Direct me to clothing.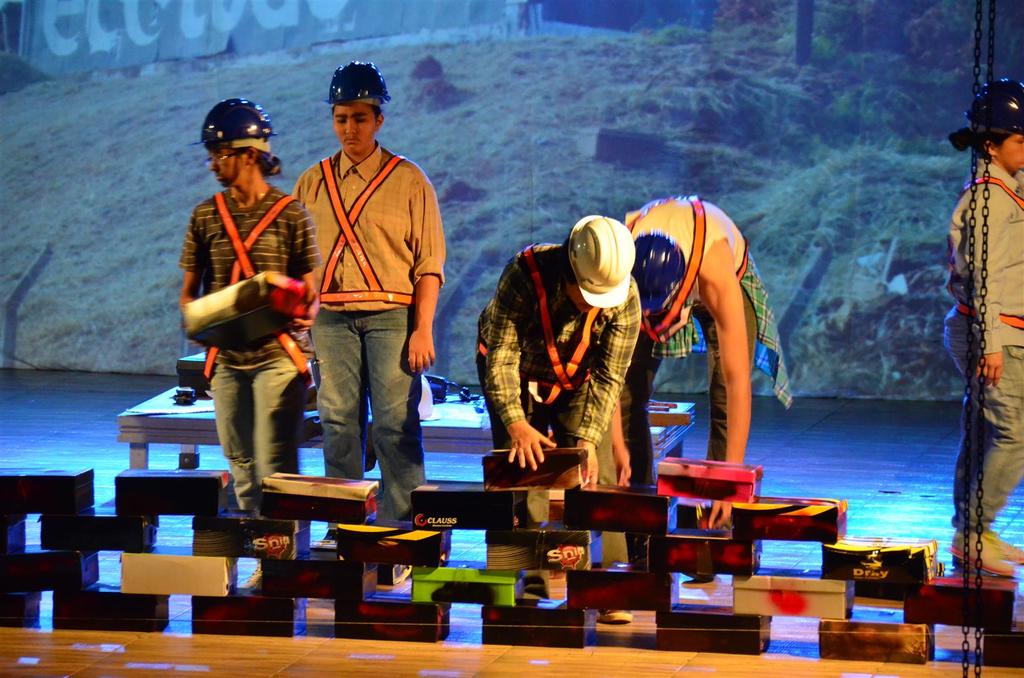
Direction: 289 139 444 537.
